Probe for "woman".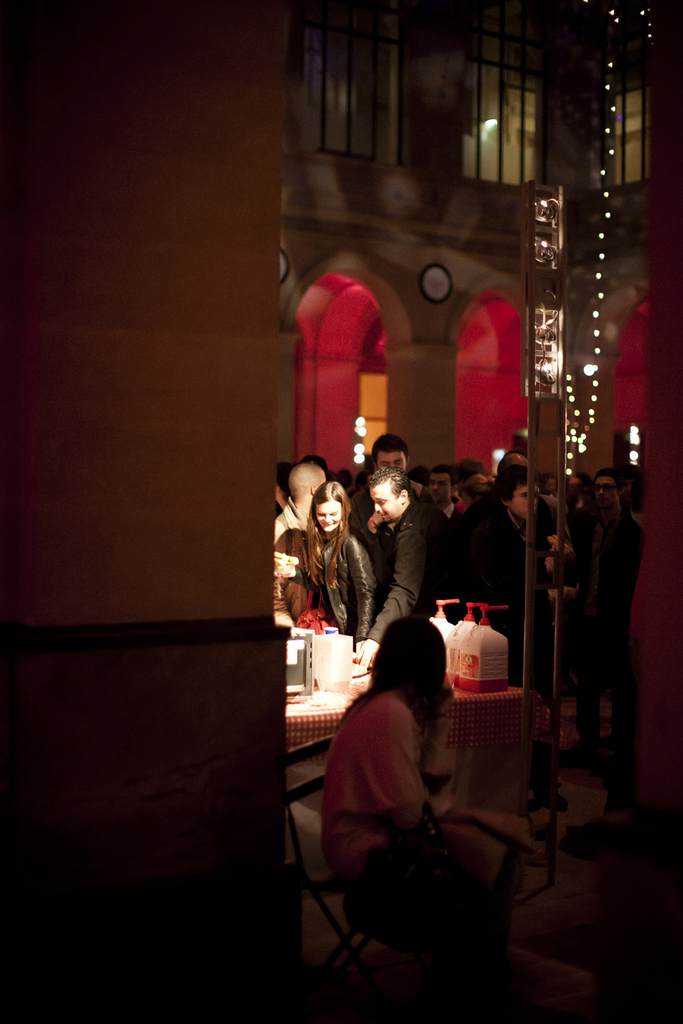
Probe result: (x1=304, y1=478, x2=380, y2=655).
